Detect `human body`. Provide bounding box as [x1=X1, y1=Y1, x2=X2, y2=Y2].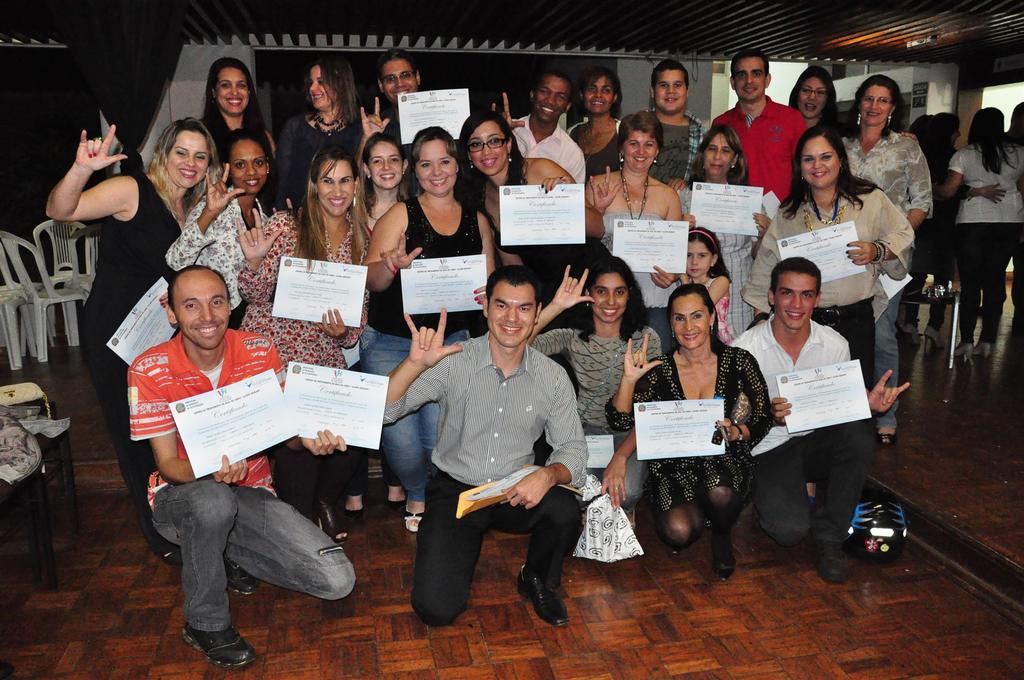
[x1=566, y1=72, x2=628, y2=159].
